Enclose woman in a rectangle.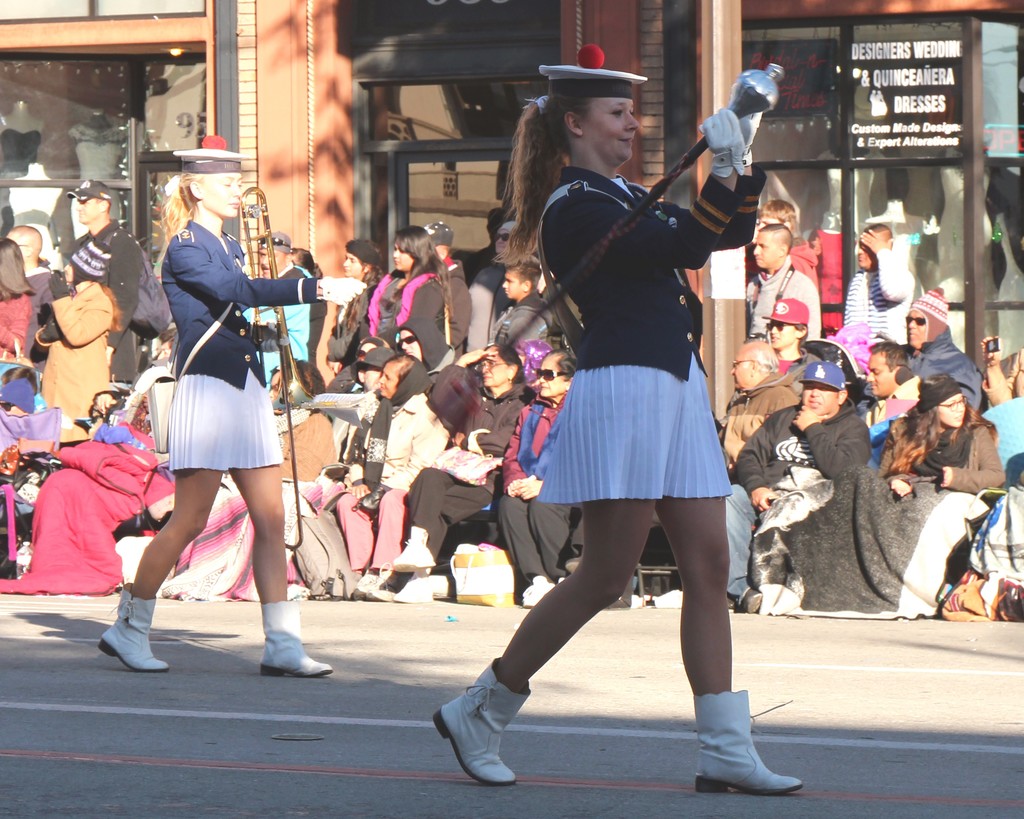
bbox=(870, 374, 1003, 512).
